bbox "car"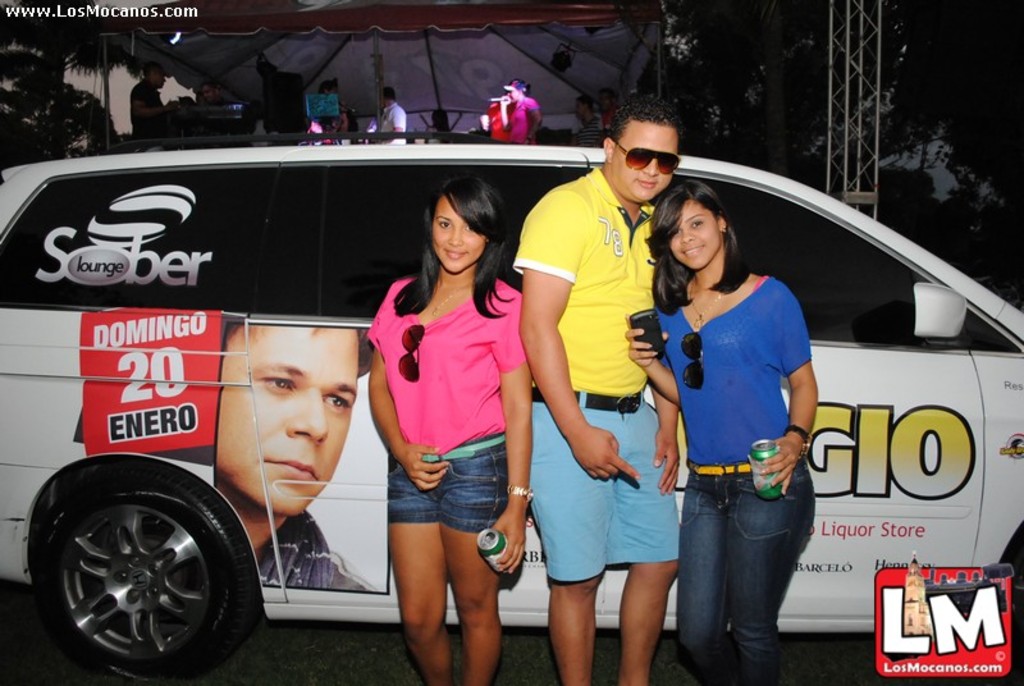
[0, 138, 1023, 660]
